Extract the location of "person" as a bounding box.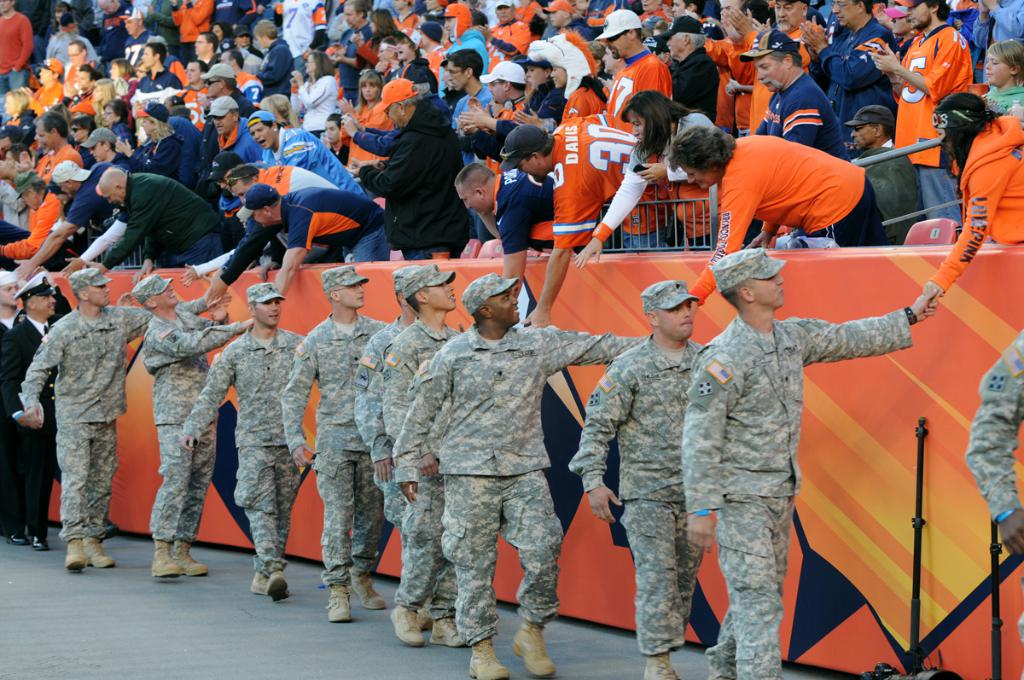
x1=352, y1=263, x2=428, y2=625.
